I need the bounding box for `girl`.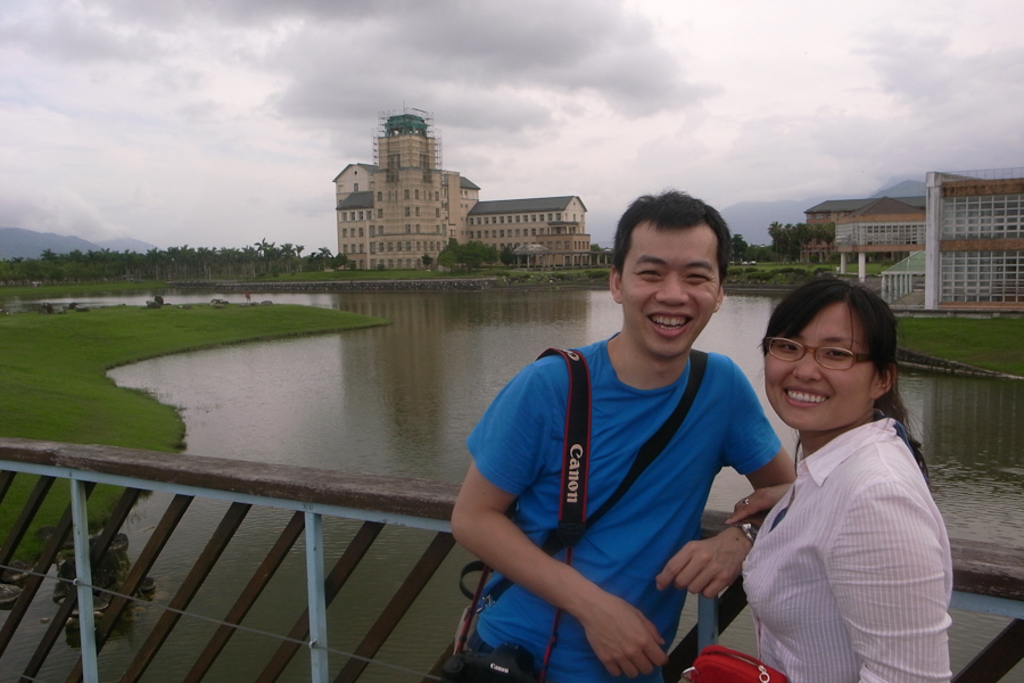
Here it is: Rect(721, 275, 956, 682).
